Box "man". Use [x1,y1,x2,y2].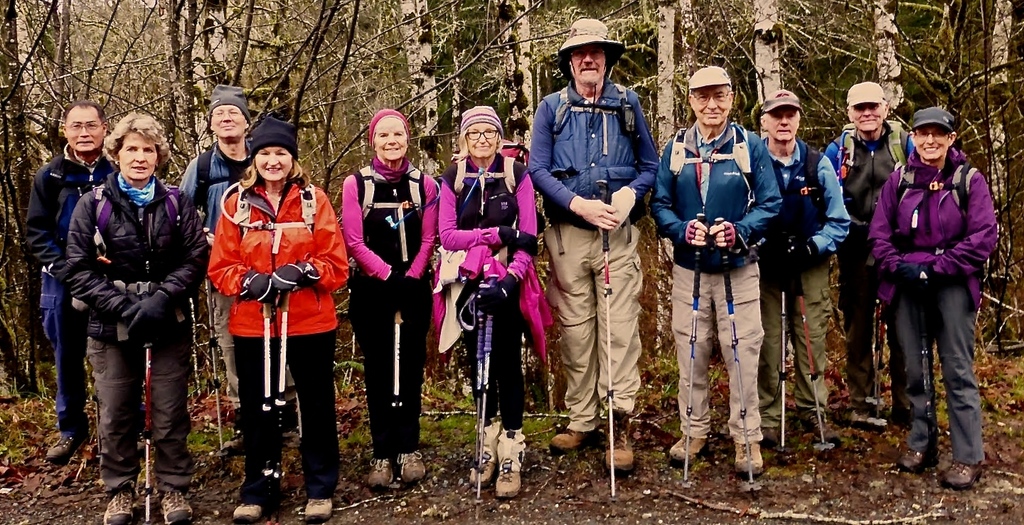
[182,86,263,453].
